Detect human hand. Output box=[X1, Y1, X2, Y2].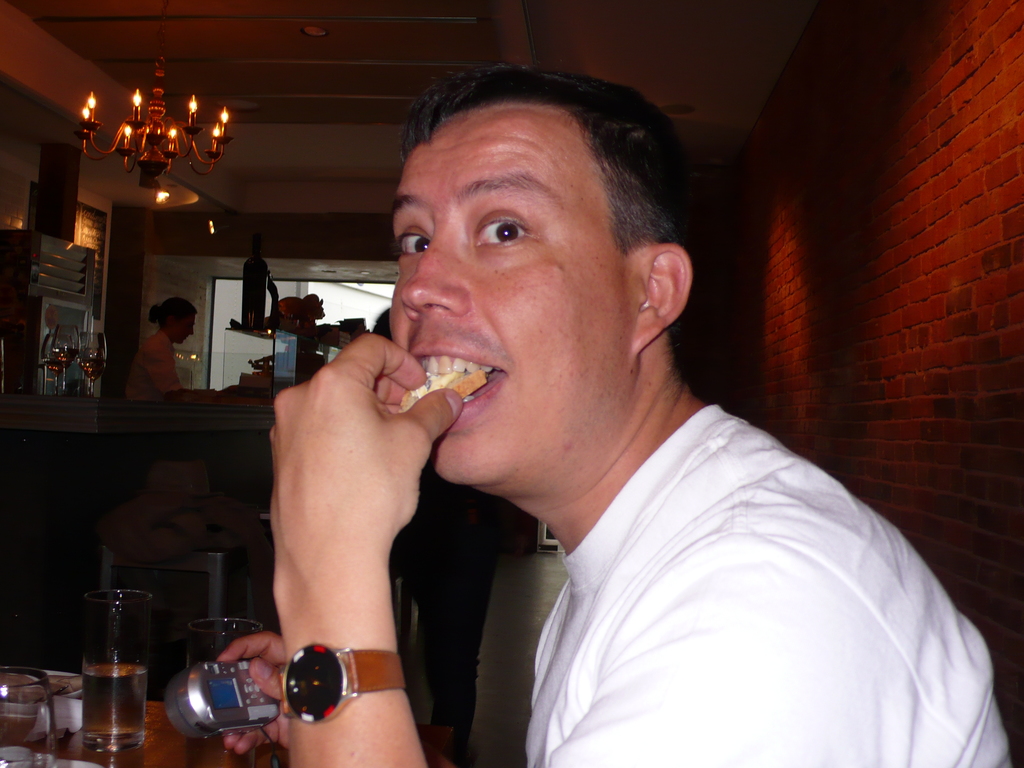
box=[213, 628, 290, 755].
